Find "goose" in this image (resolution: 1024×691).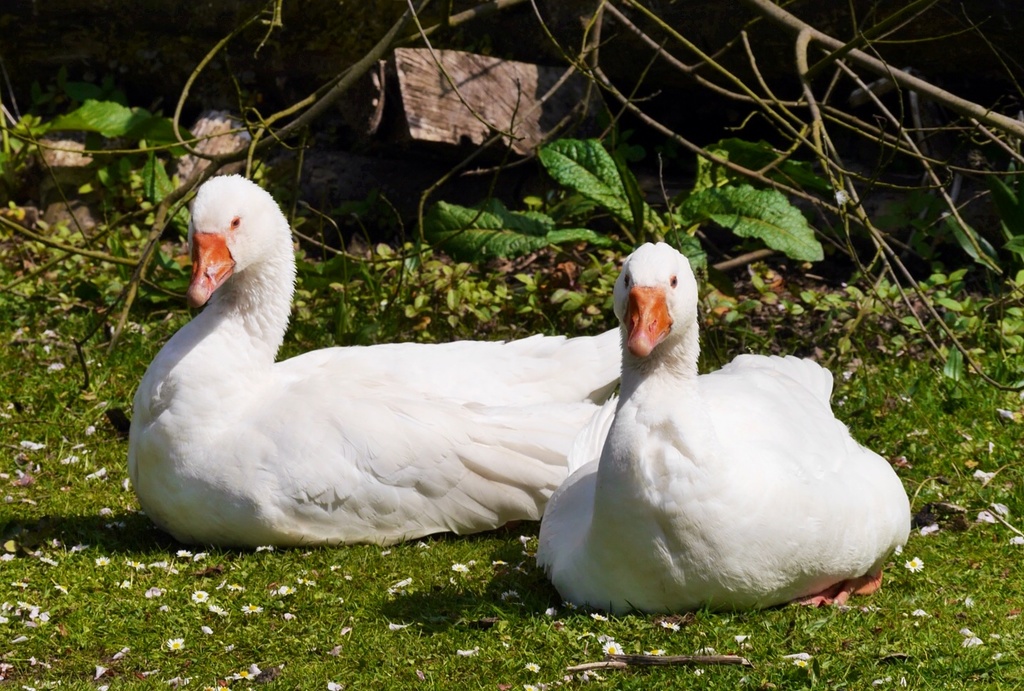
(x1=530, y1=242, x2=910, y2=610).
